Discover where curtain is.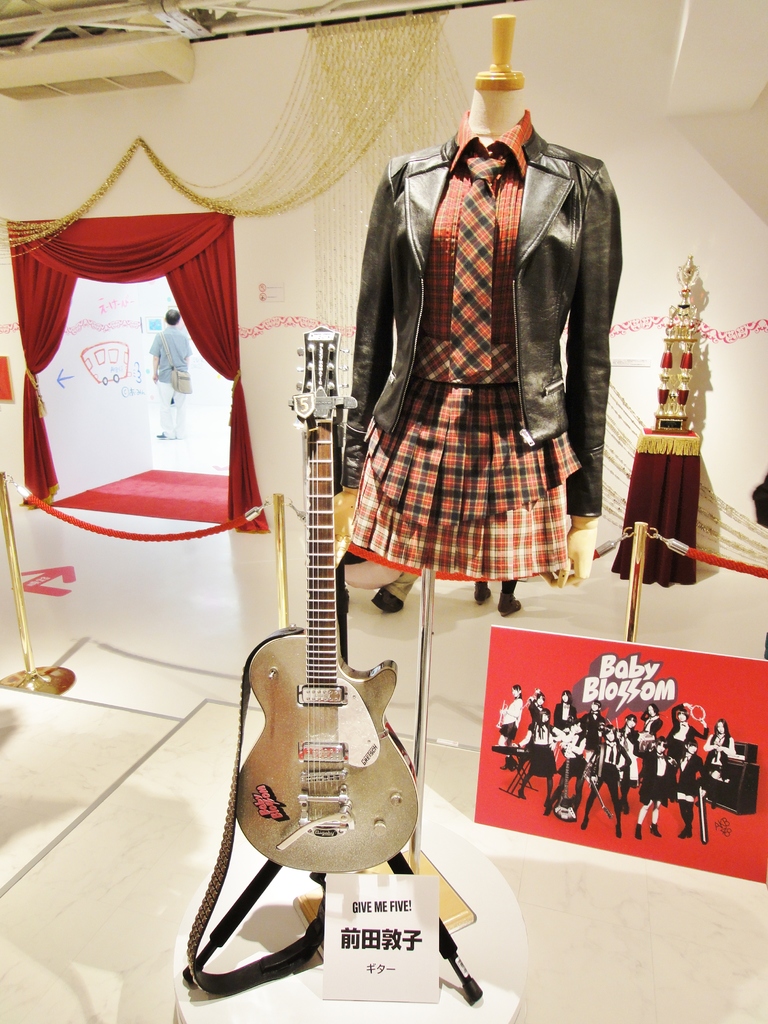
Discovered at BBox(10, 220, 246, 509).
